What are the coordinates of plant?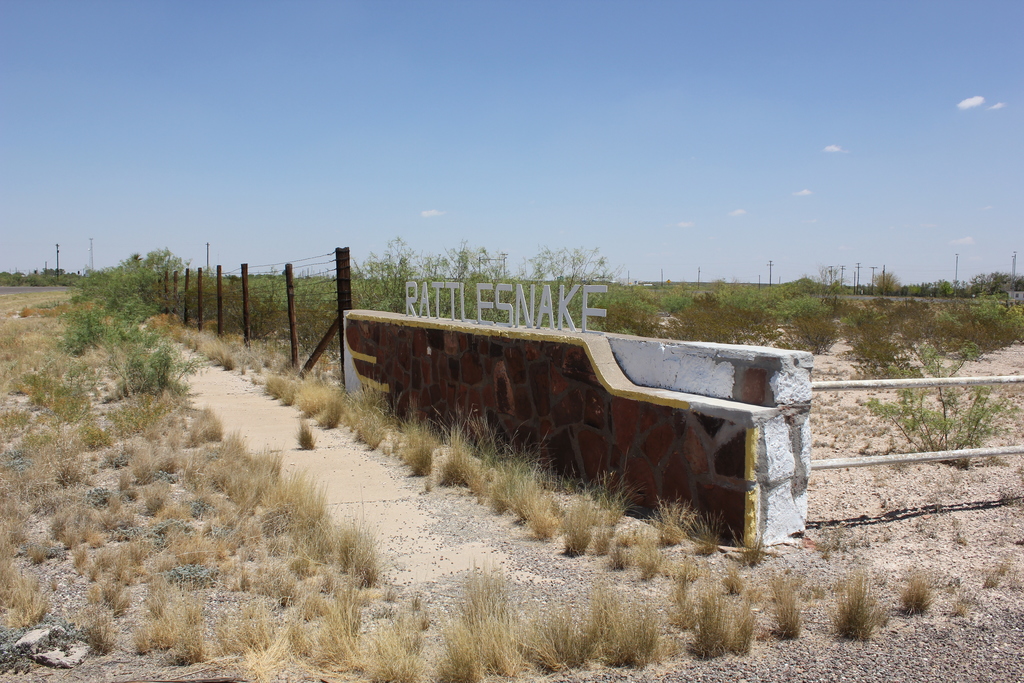
635, 541, 657, 573.
